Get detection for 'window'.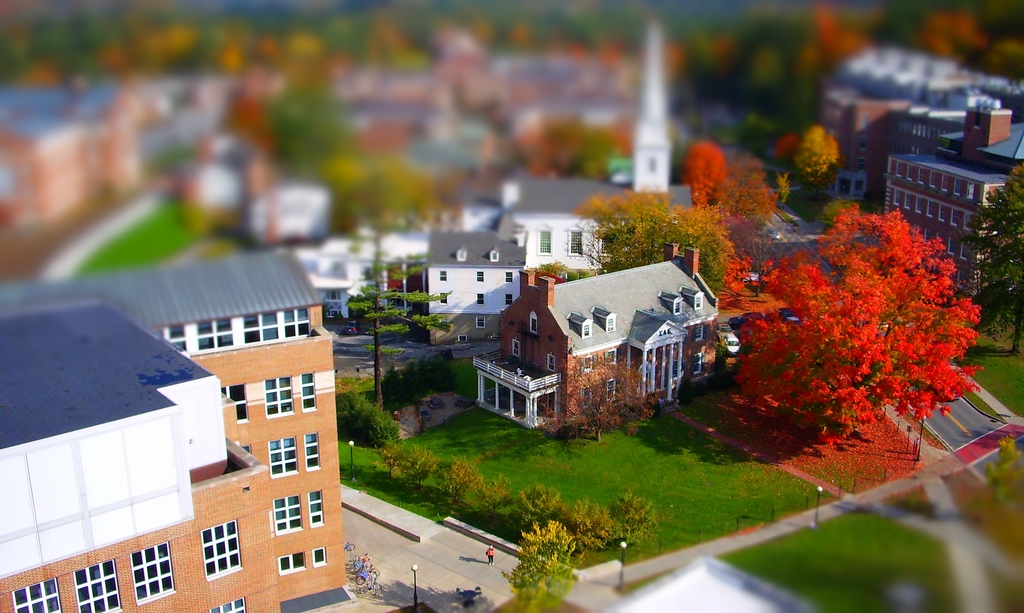
Detection: 74 557 128 612.
